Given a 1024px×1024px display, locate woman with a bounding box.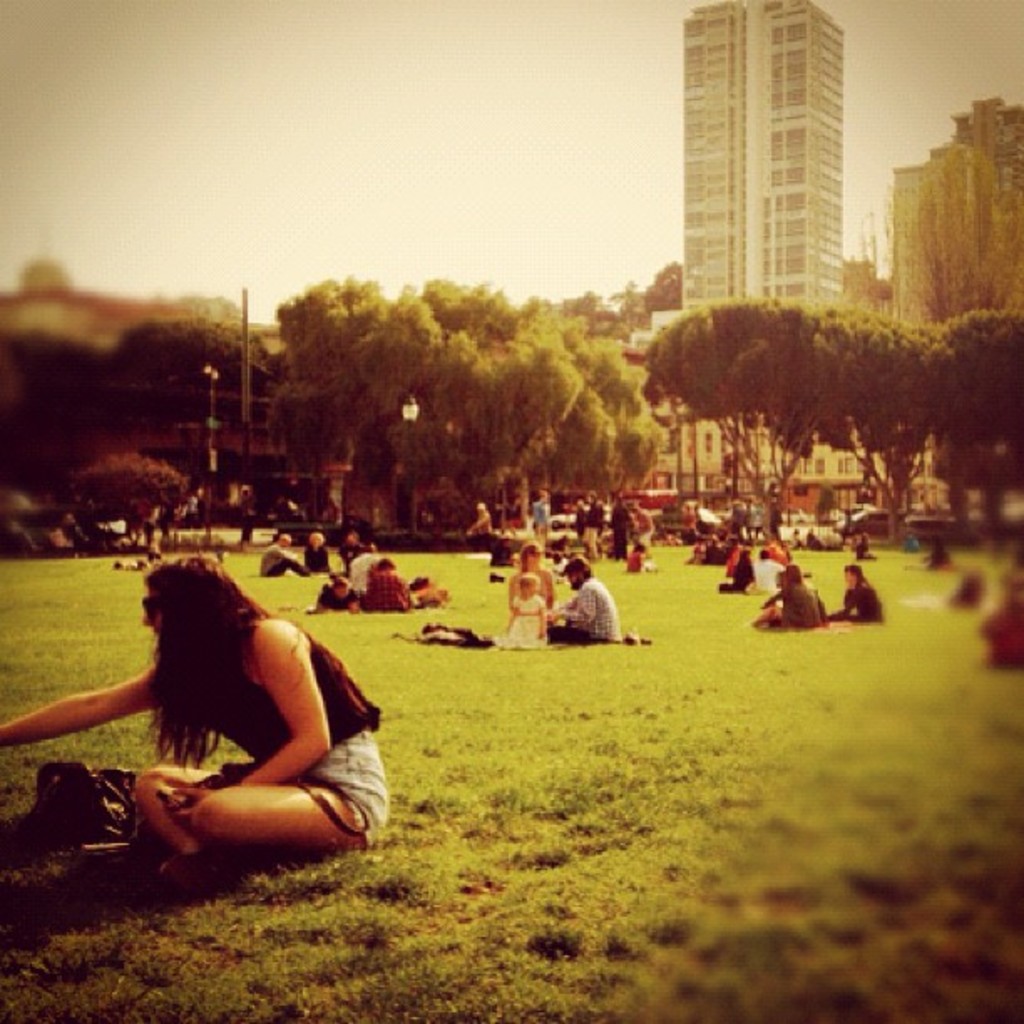
Located: BBox(64, 540, 375, 910).
